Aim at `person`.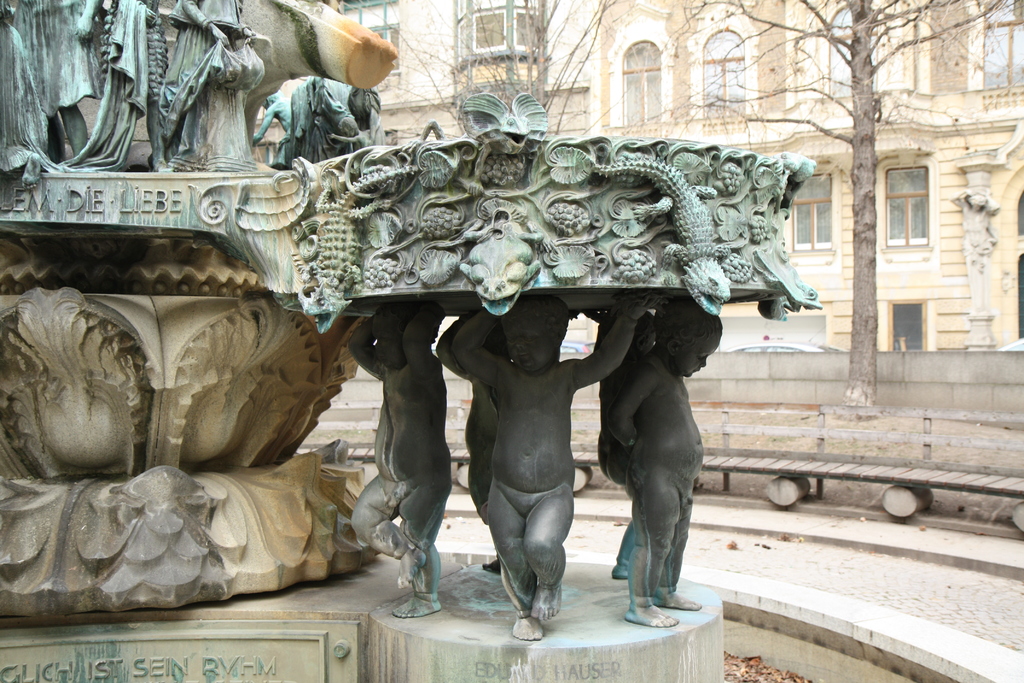
Aimed at [324, 115, 372, 154].
